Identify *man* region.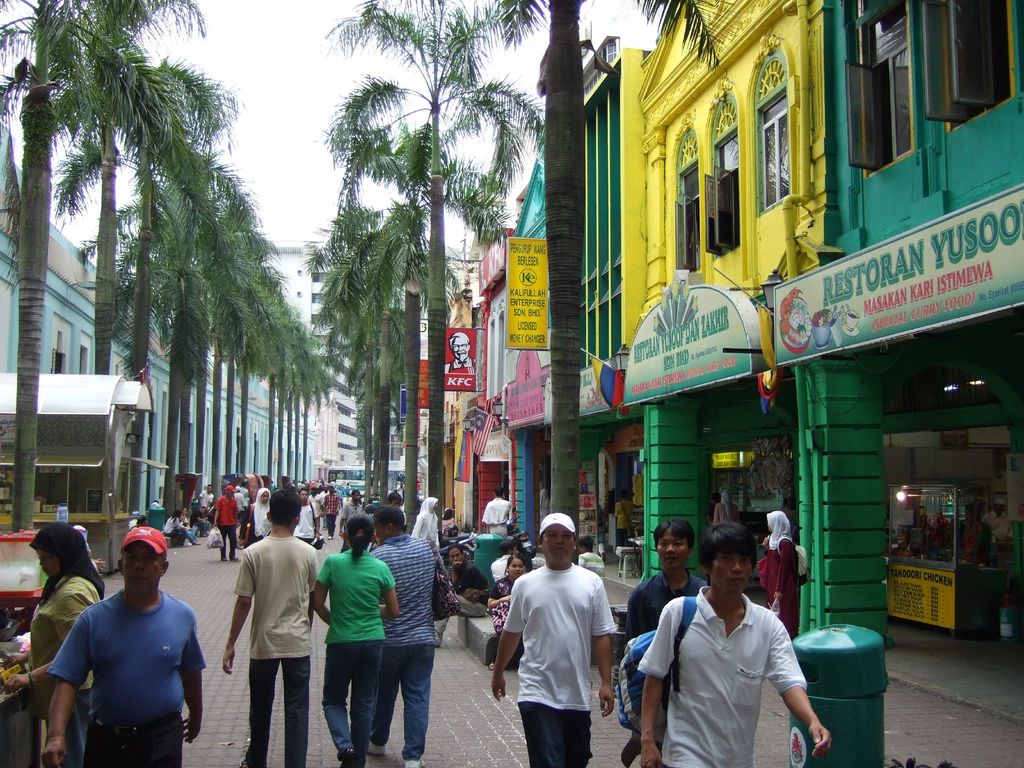
Region: select_region(639, 519, 832, 767).
